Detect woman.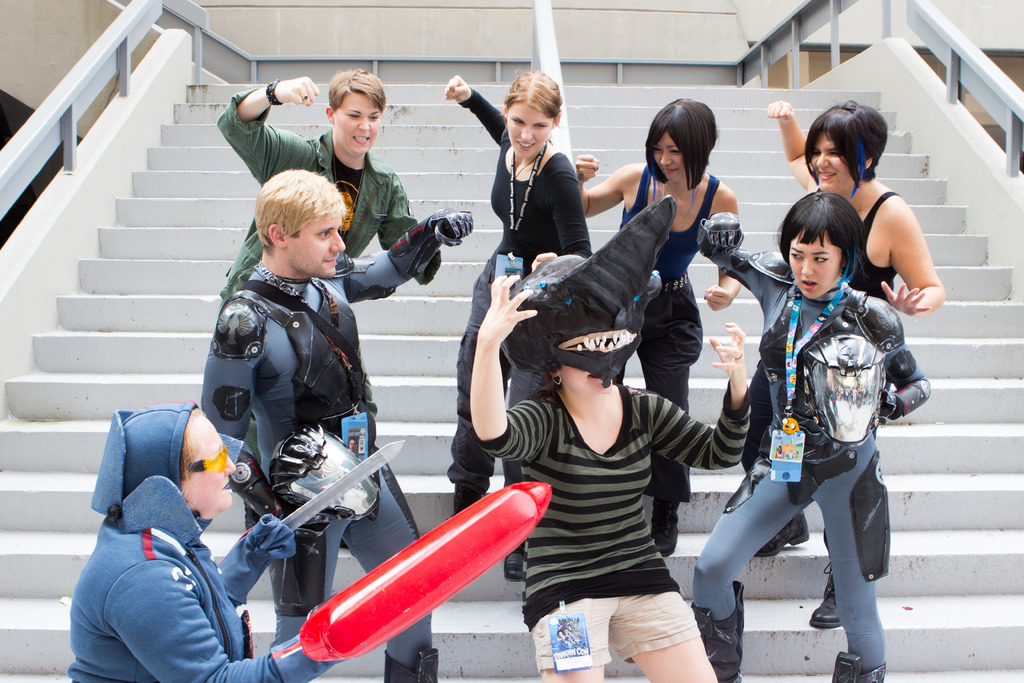
Detected at rect(201, 67, 441, 552).
